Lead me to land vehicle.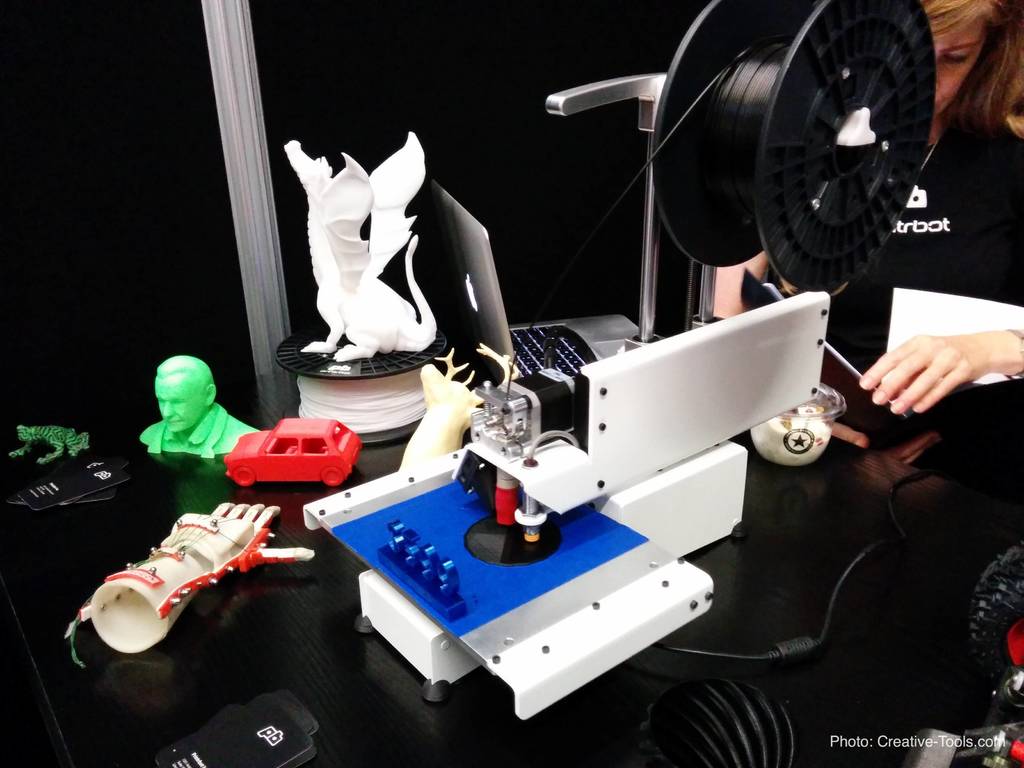
Lead to 0:0:1023:767.
